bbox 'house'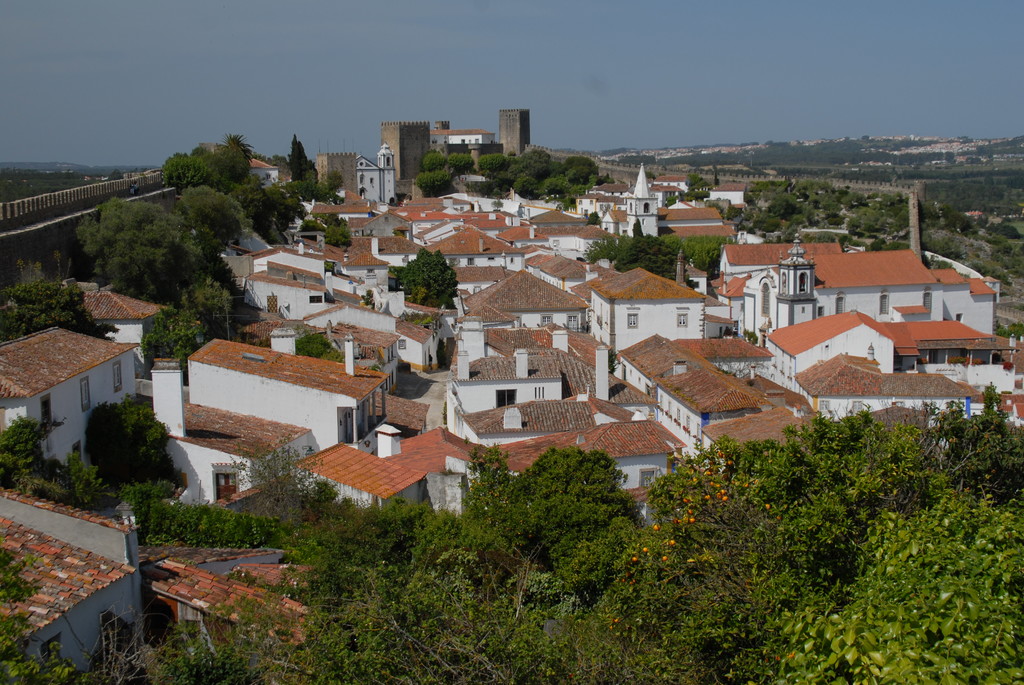
(797, 344, 979, 439)
